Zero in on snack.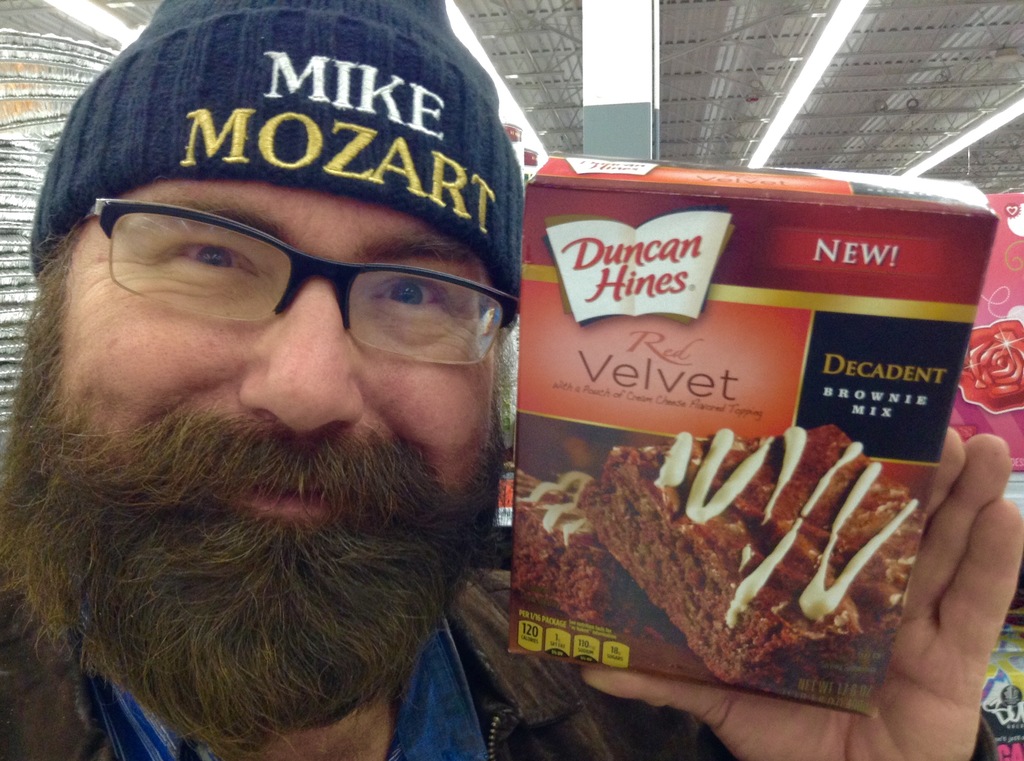
Zeroed in: pyautogui.locateOnScreen(519, 474, 675, 644).
